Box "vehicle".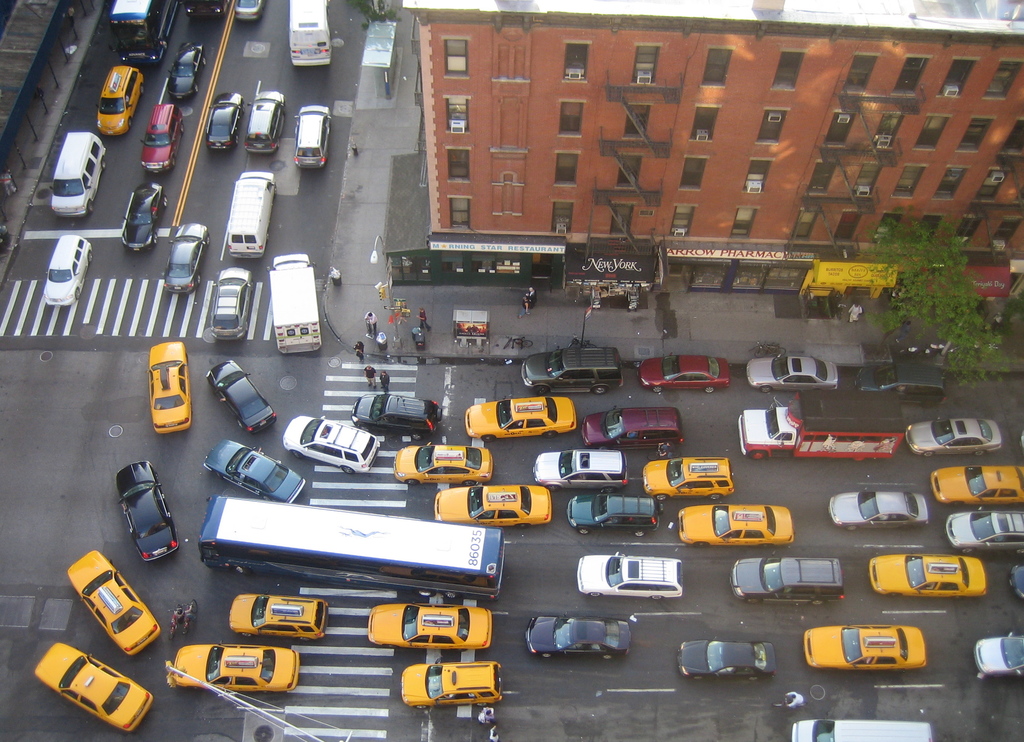
left=166, top=641, right=299, bottom=695.
